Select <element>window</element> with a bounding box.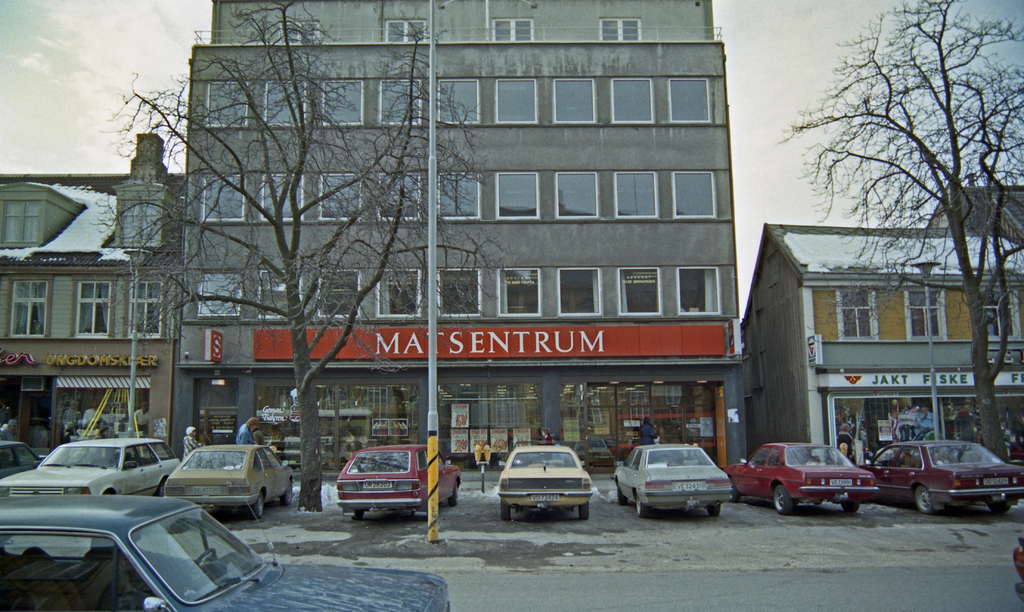
616 169 657 218.
